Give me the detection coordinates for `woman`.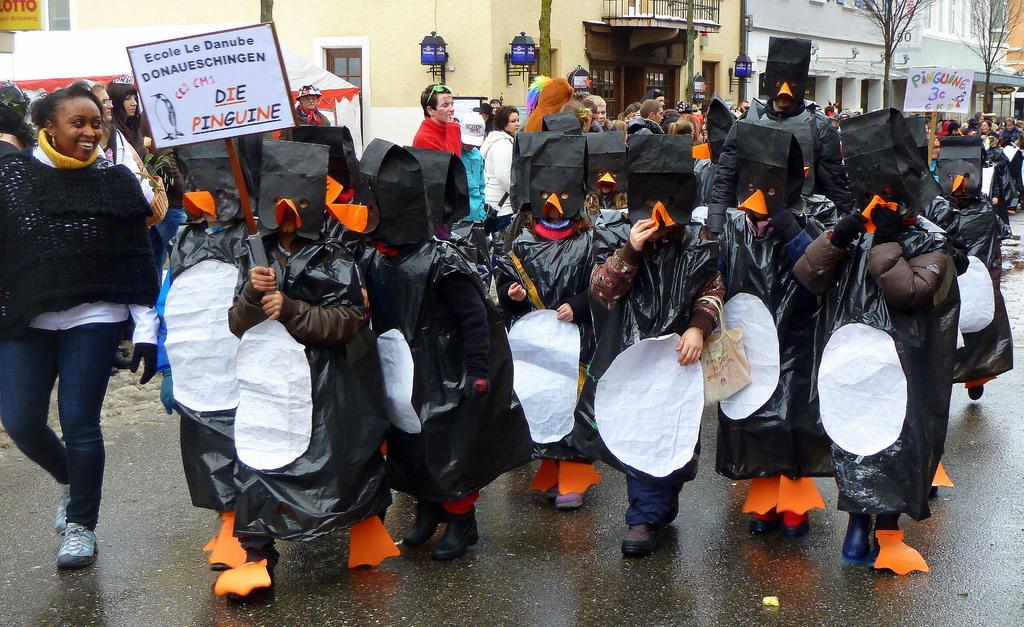
1001 115 1023 206.
